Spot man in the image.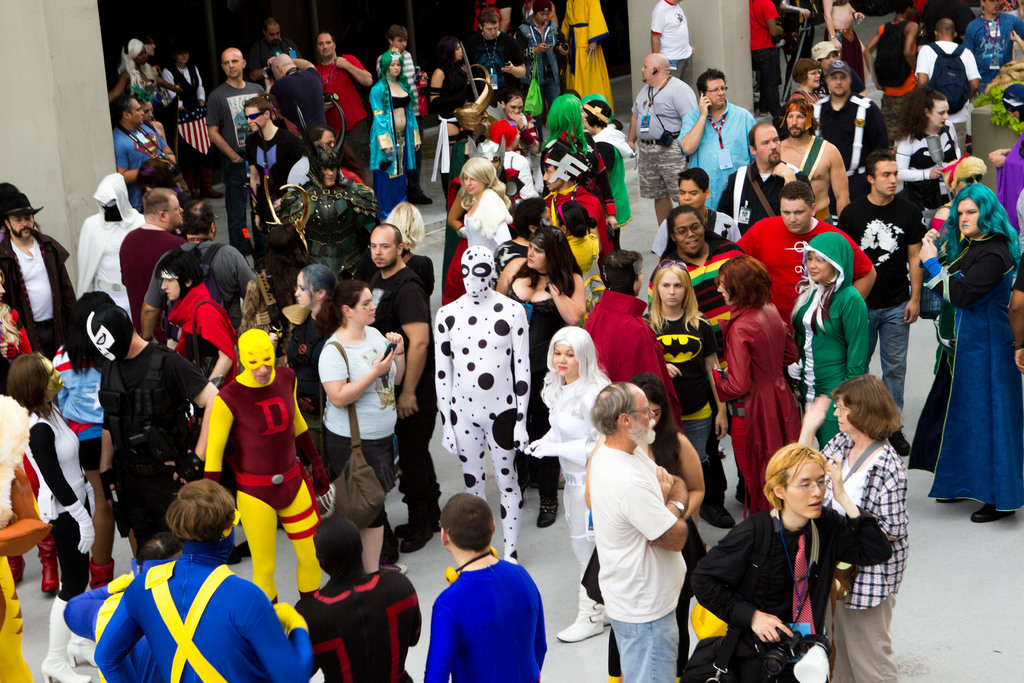
man found at <region>116, 184, 197, 331</region>.
